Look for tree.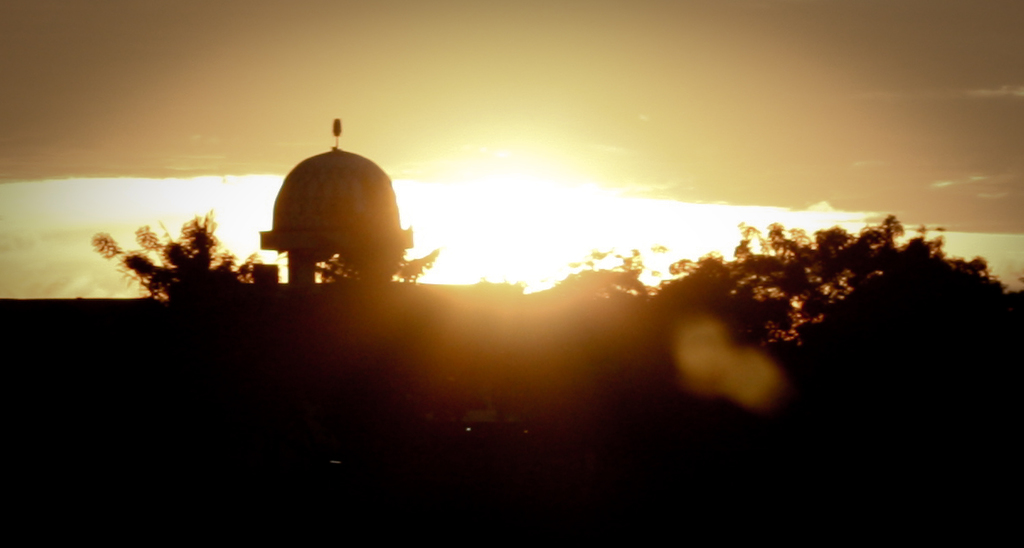
Found: select_region(85, 206, 261, 301).
